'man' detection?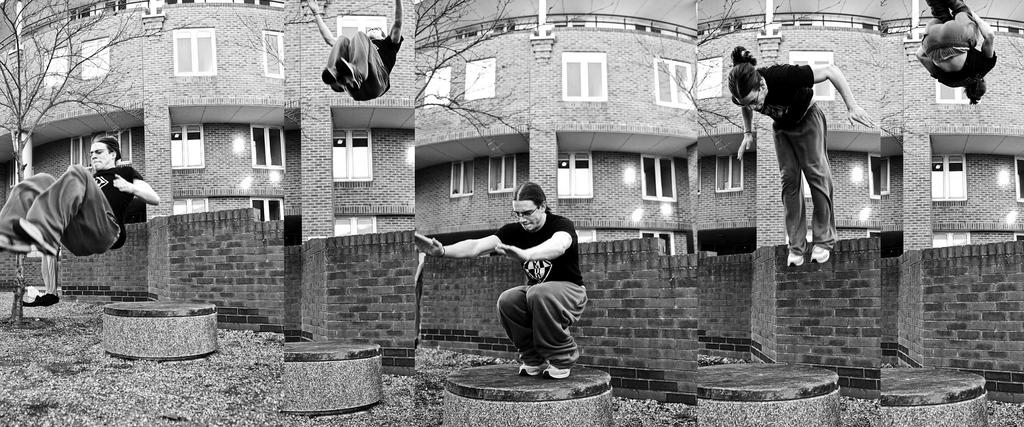
915 0 996 104
